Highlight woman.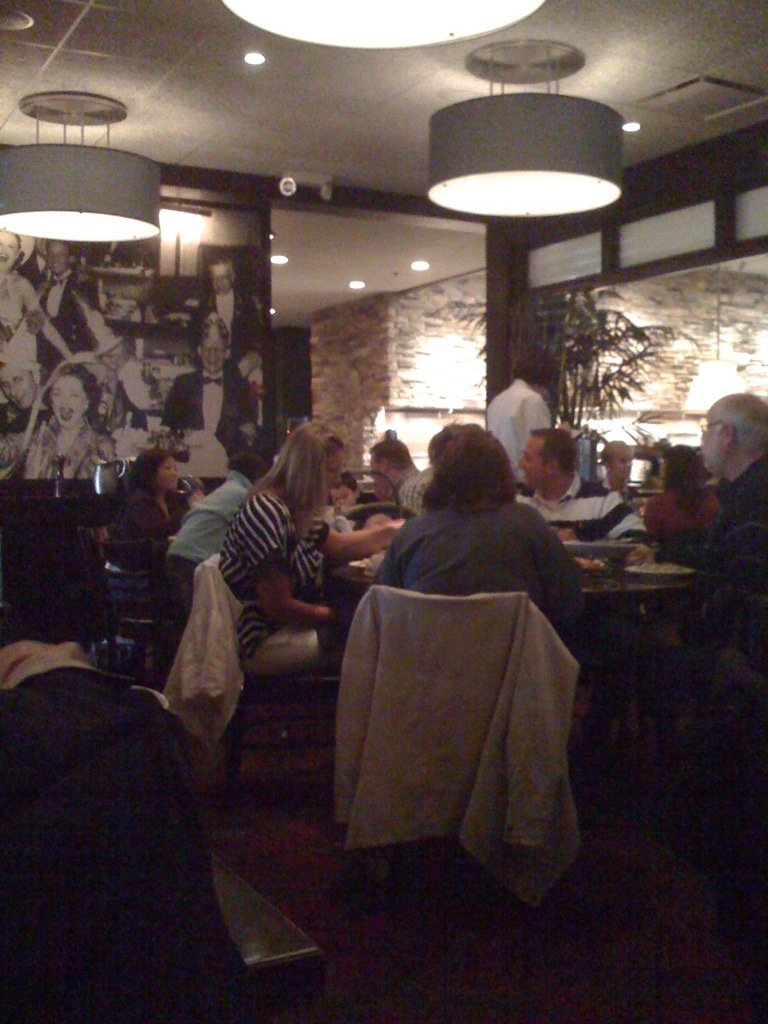
Highlighted region: <region>598, 433, 638, 493</region>.
